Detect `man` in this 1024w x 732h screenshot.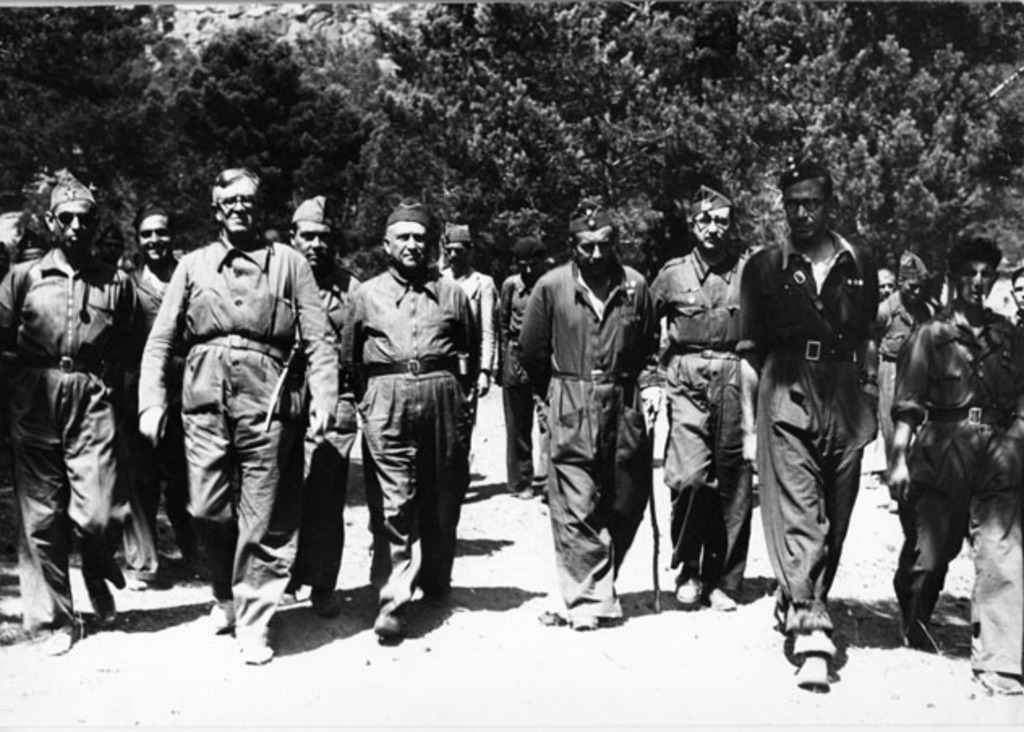
Detection: left=287, top=196, right=363, bottom=619.
